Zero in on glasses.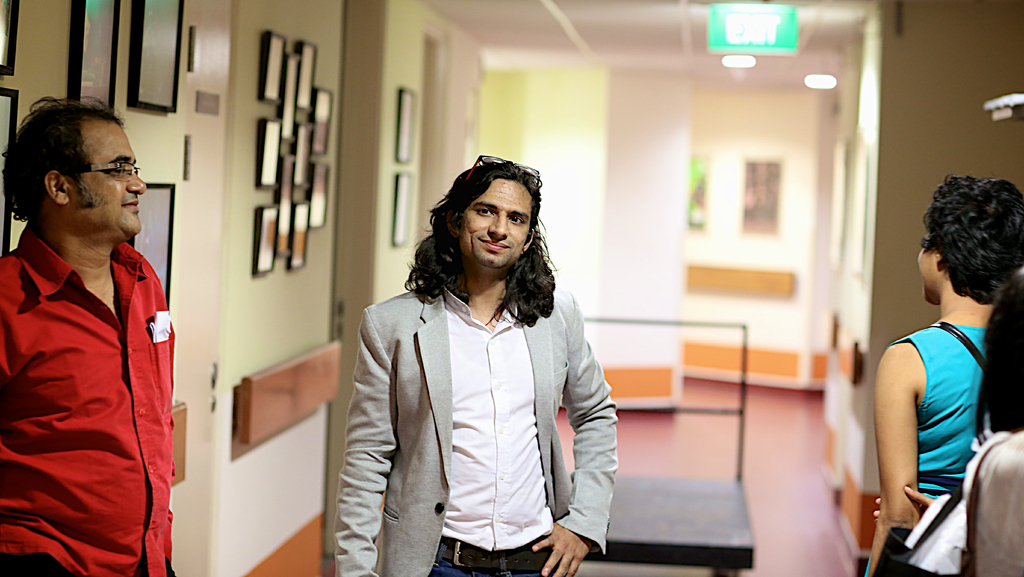
Zeroed in: locate(449, 149, 546, 195).
